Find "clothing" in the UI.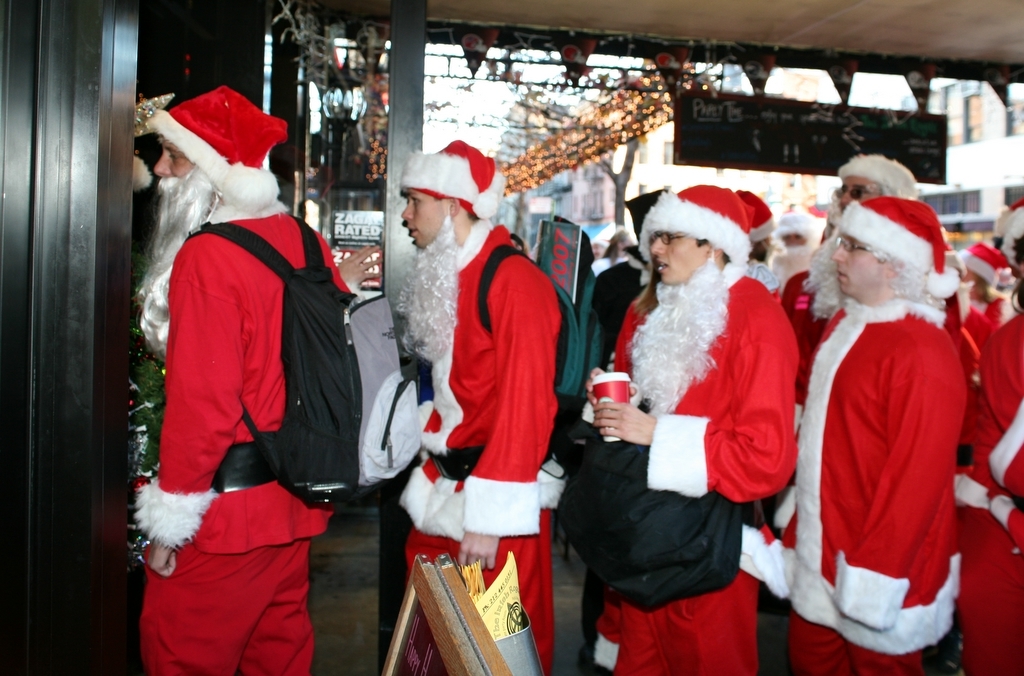
UI element at [x1=955, y1=323, x2=1023, y2=671].
